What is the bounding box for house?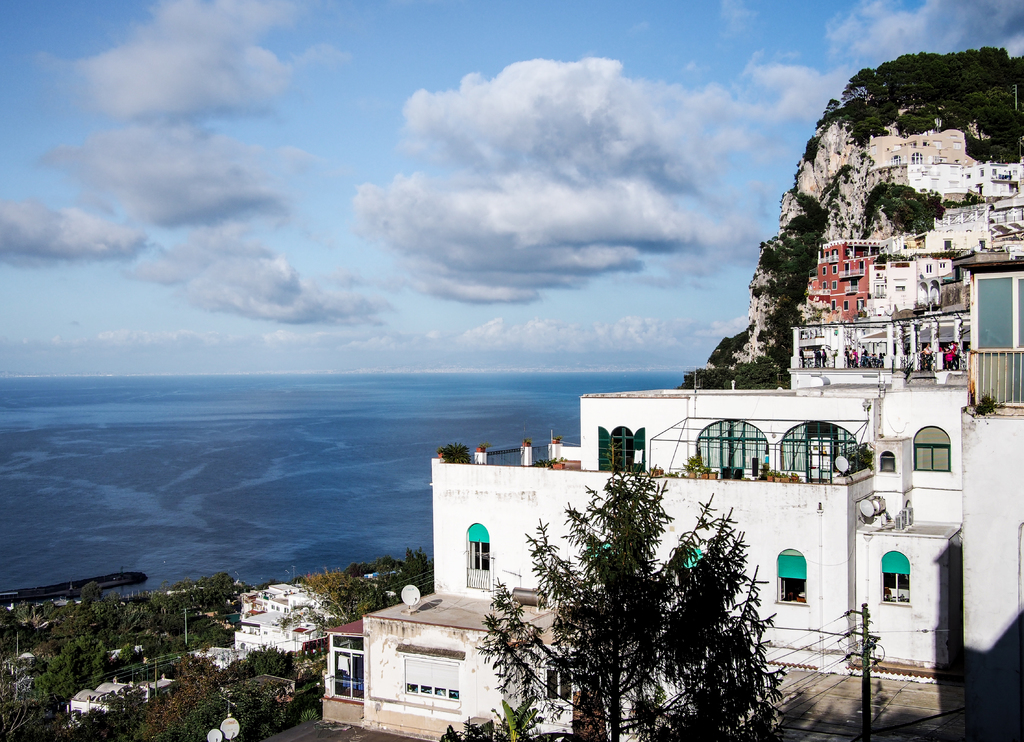
box(788, 135, 1023, 371).
